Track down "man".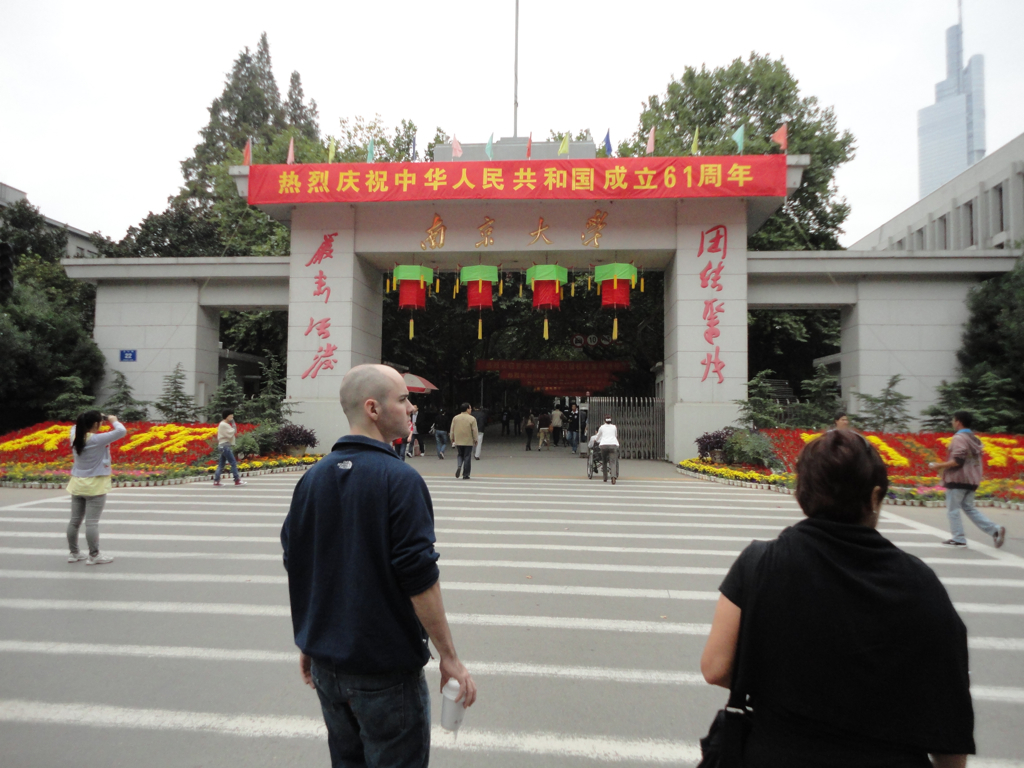
Tracked to pyautogui.locateOnScreen(942, 404, 1015, 556).
